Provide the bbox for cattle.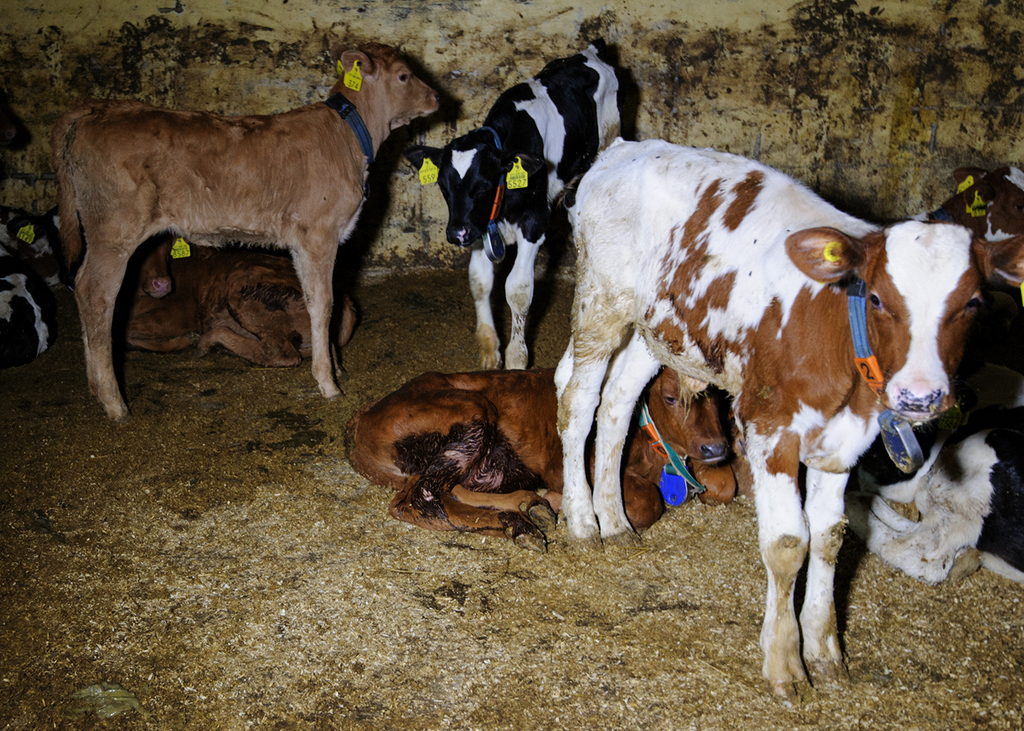
select_region(845, 165, 1023, 578).
